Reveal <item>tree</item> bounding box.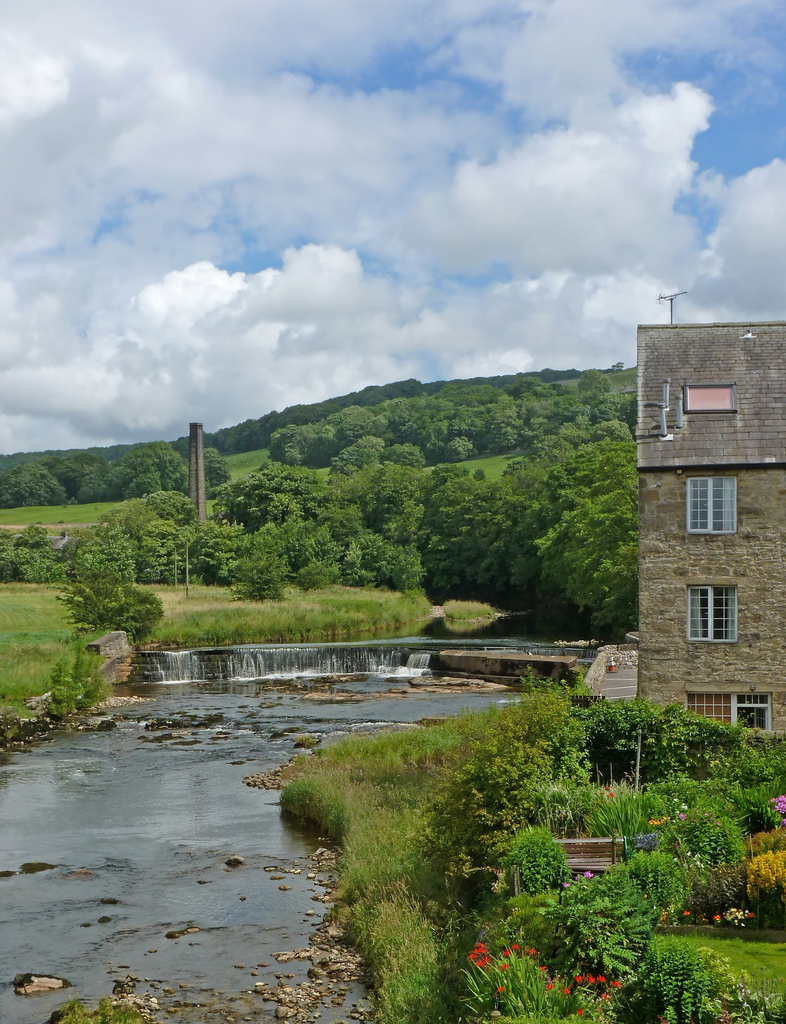
Revealed: box(362, 462, 426, 536).
